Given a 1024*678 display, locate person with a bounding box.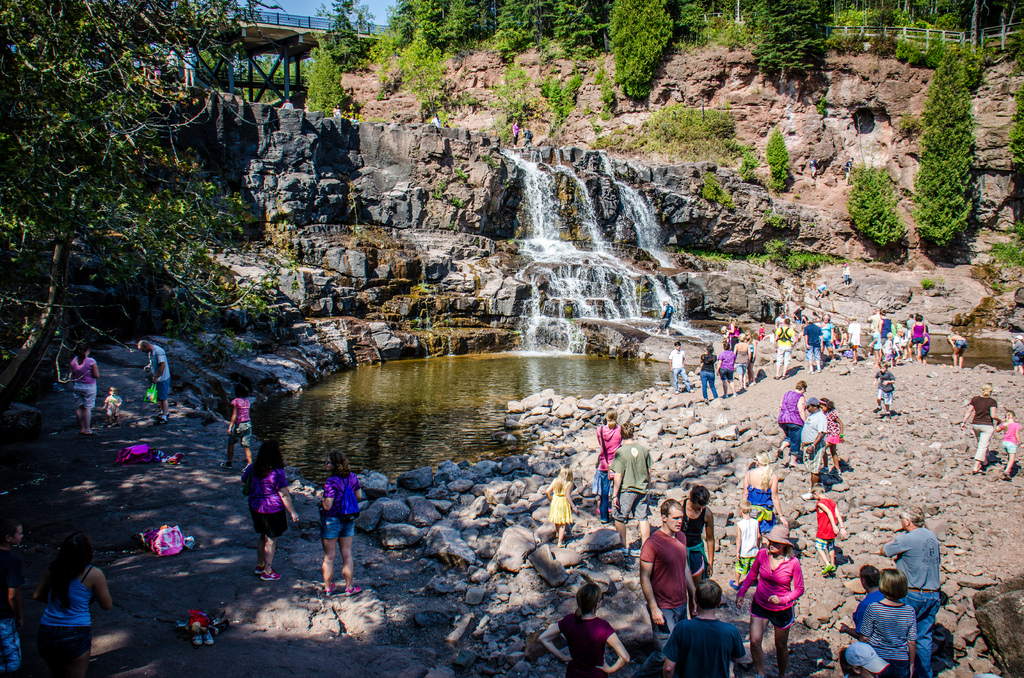
Located: pyautogui.locateOnScreen(277, 95, 298, 111).
